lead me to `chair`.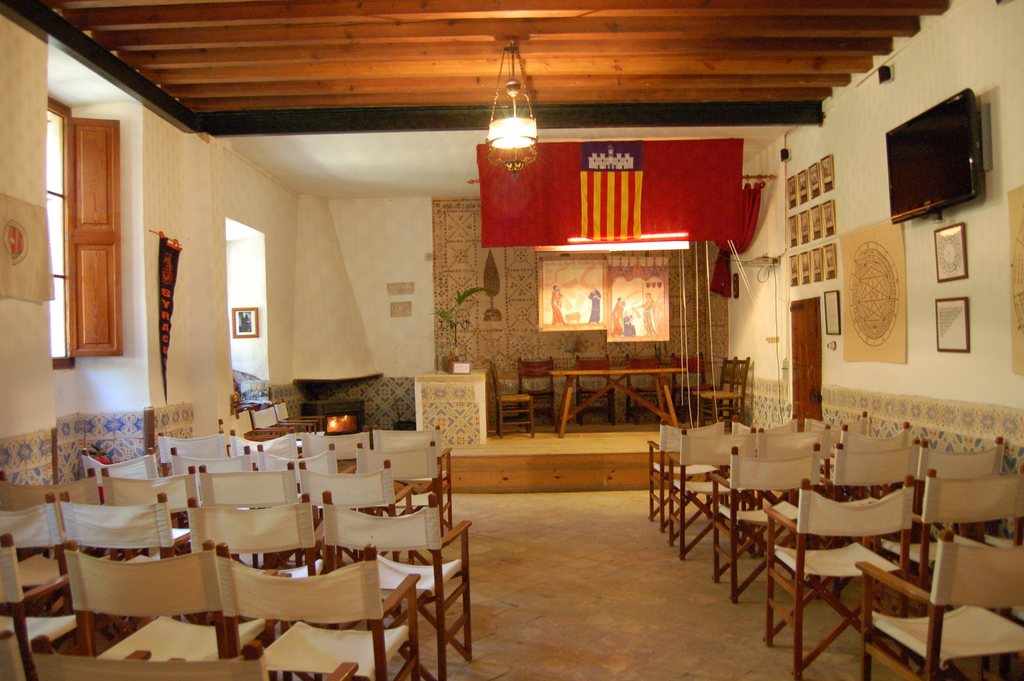
Lead to {"x1": 0, "y1": 538, "x2": 76, "y2": 680}.
